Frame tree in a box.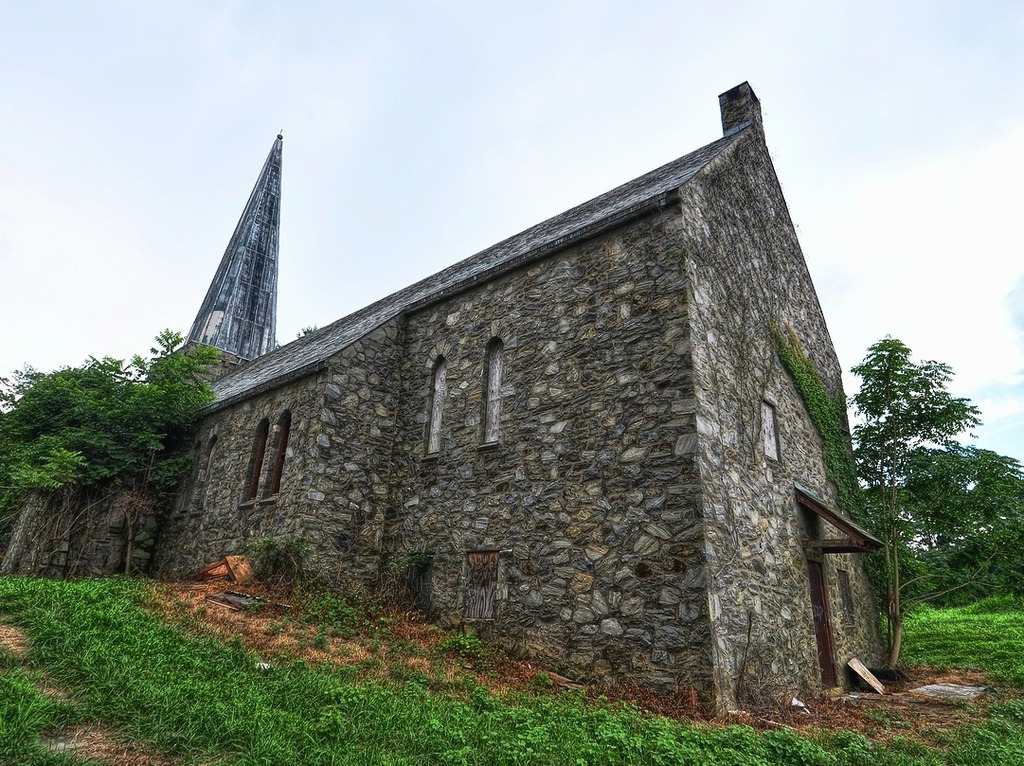
bbox=[0, 317, 213, 582].
